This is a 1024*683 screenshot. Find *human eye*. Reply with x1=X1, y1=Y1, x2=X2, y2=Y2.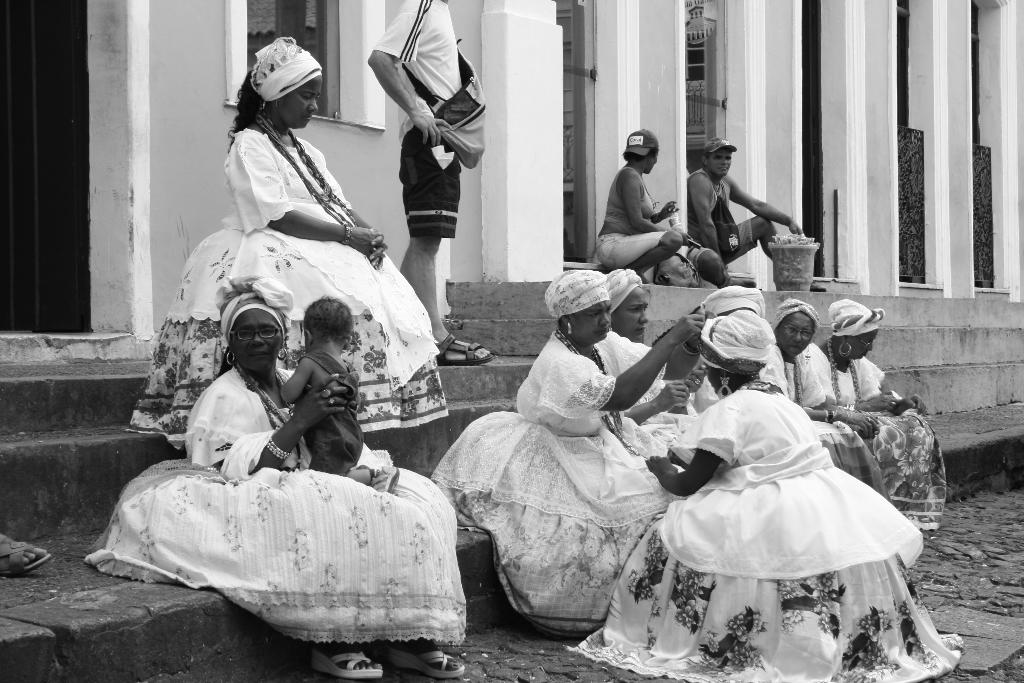
x1=863, y1=343, x2=870, y2=352.
